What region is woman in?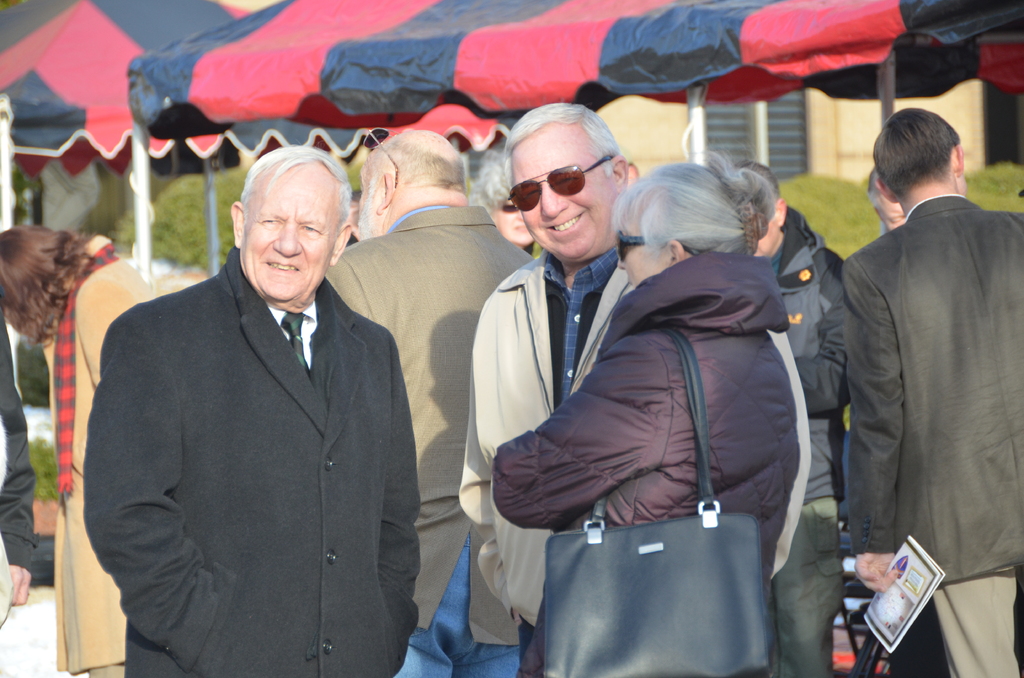
<region>0, 227, 155, 677</region>.
